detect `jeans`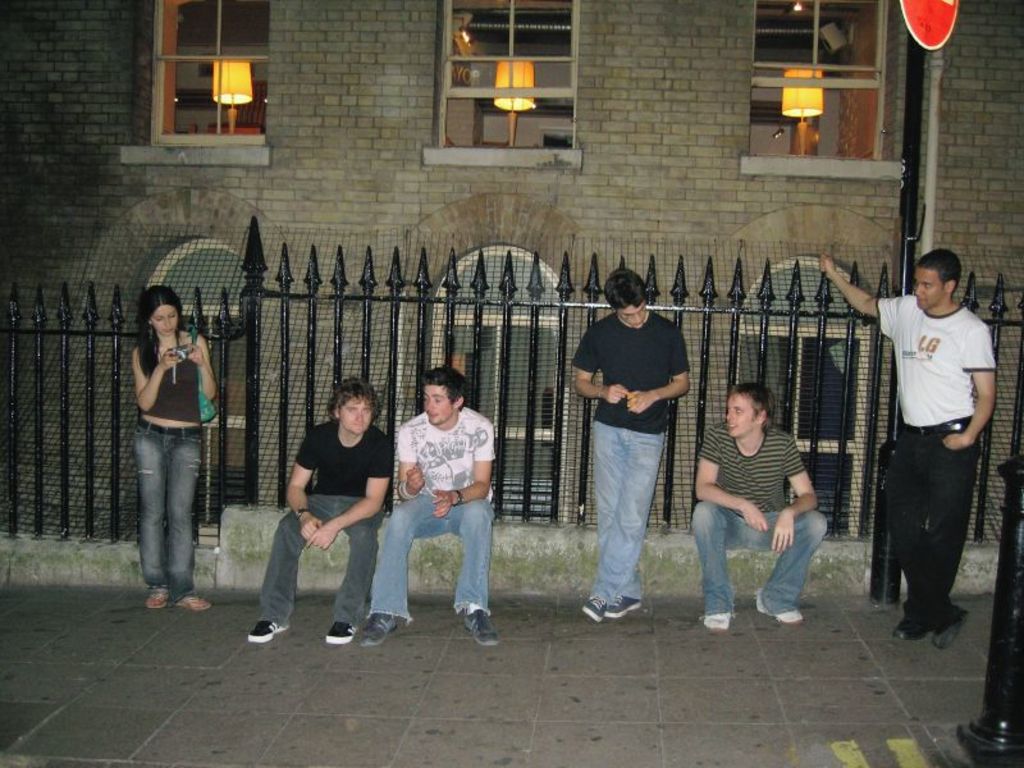
{"x1": 371, "y1": 495, "x2": 495, "y2": 623}
